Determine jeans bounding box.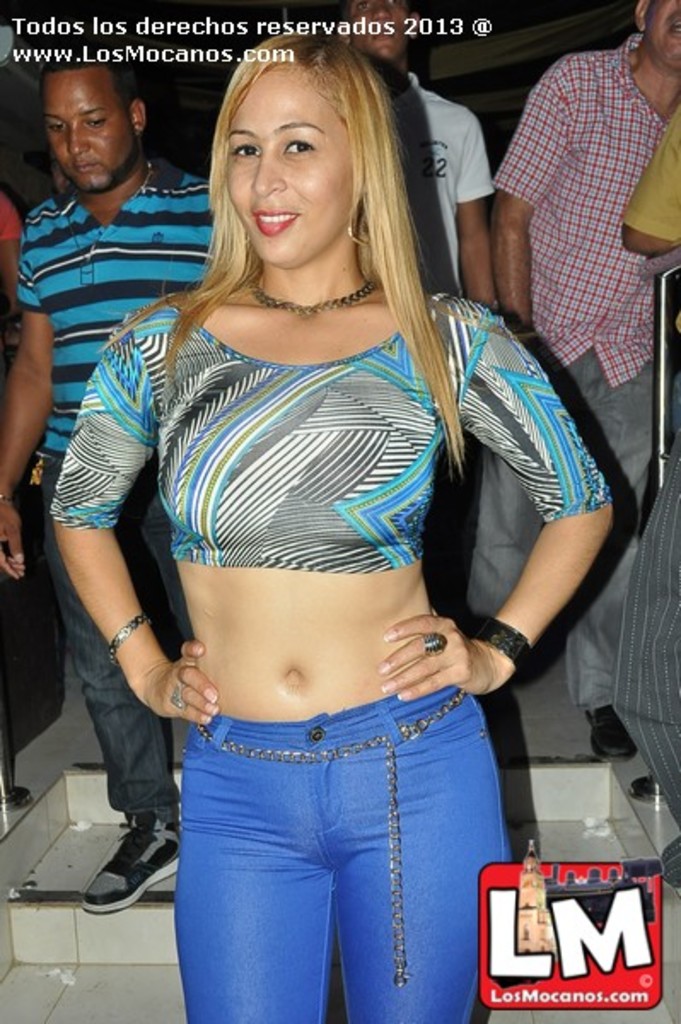
Determined: l=152, t=696, r=514, b=1017.
